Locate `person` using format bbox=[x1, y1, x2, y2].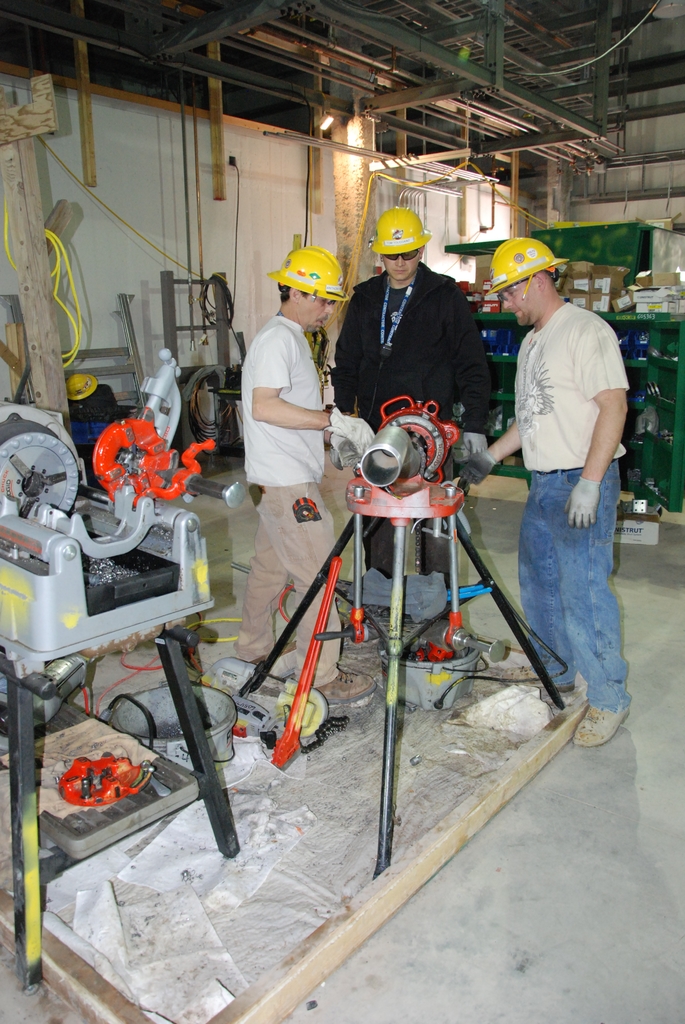
bbox=[498, 220, 636, 732].
